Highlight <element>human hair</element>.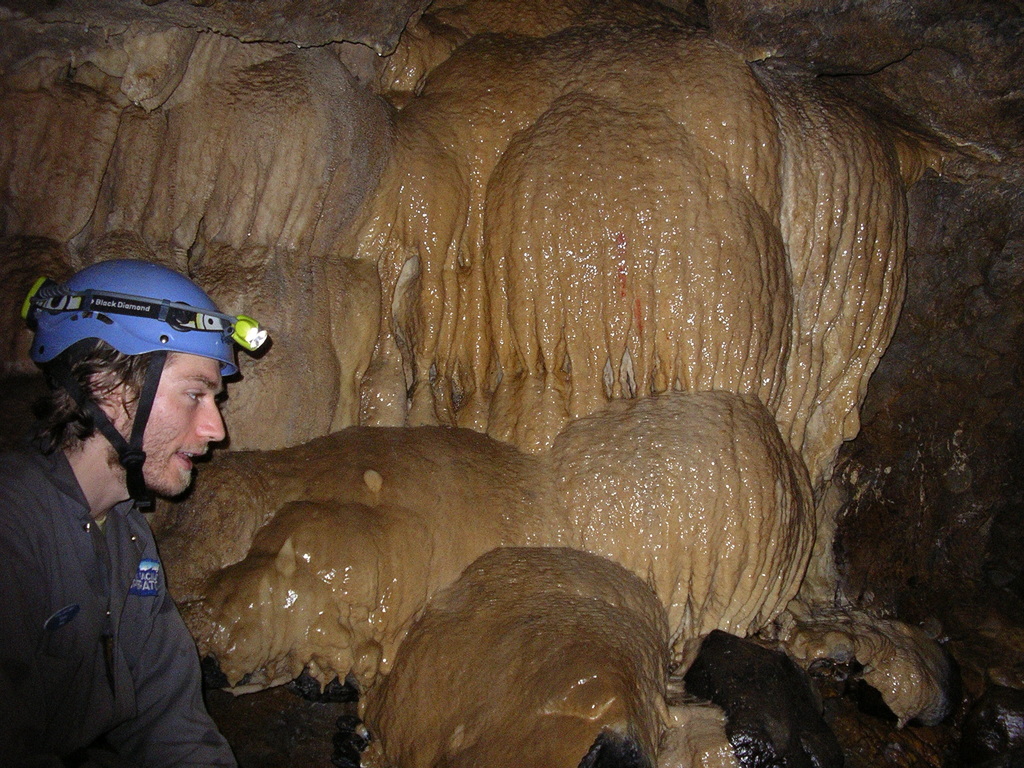
Highlighted region: l=0, t=334, r=174, b=456.
